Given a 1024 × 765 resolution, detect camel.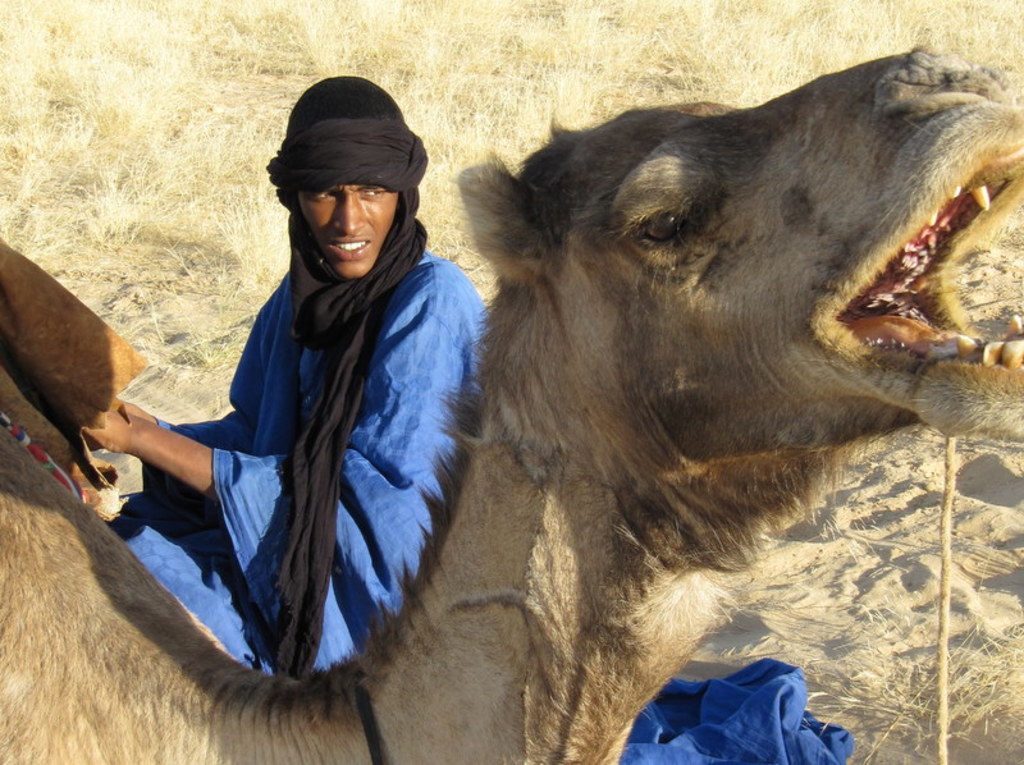
<box>0,37,1023,764</box>.
